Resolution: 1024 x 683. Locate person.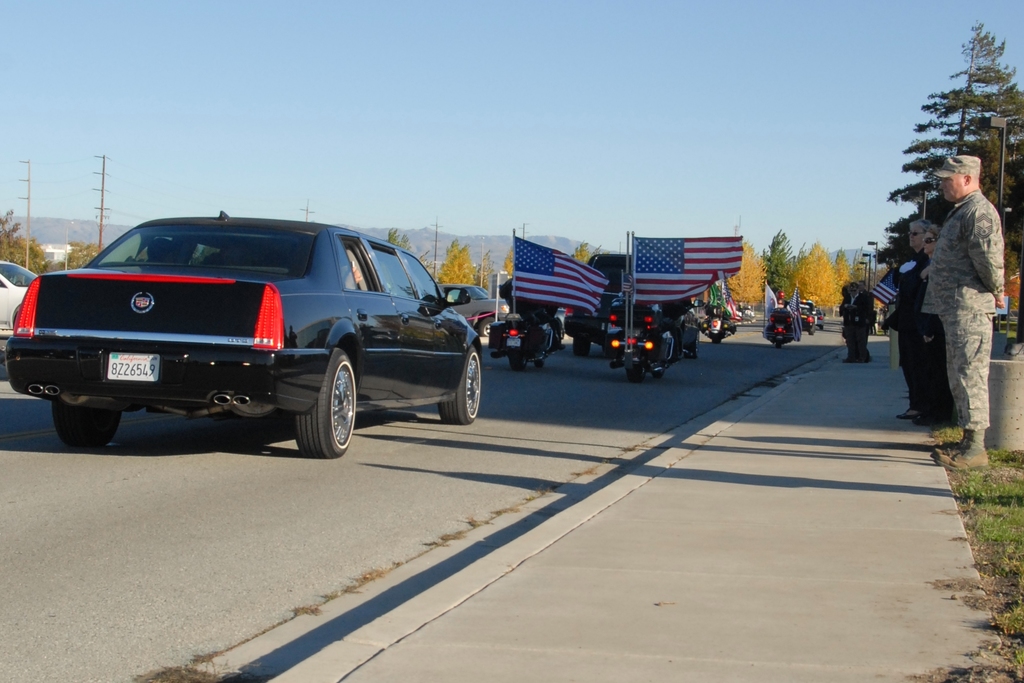
bbox=(772, 292, 787, 309).
